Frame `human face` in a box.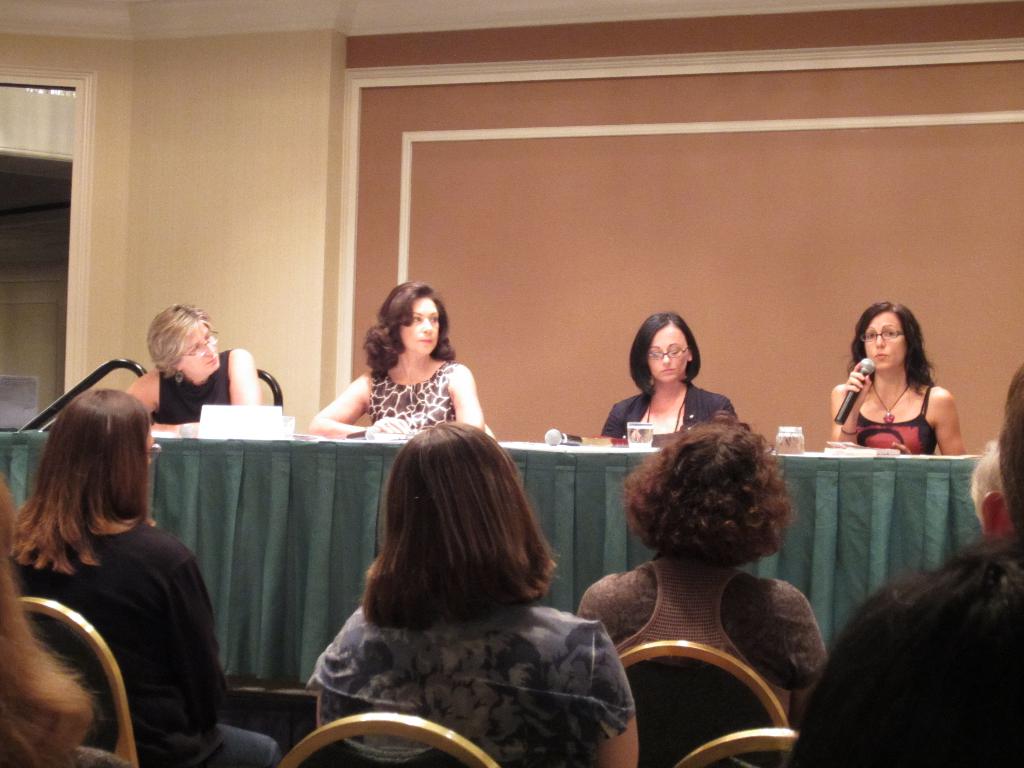
crop(865, 310, 904, 375).
